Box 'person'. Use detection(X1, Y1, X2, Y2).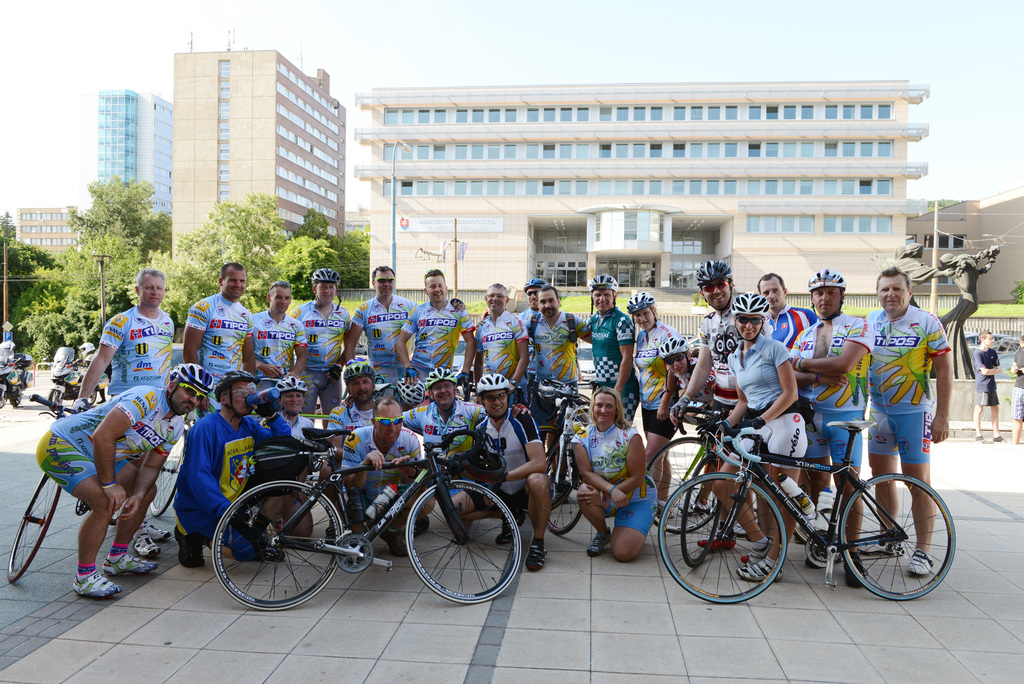
detection(658, 256, 787, 552).
